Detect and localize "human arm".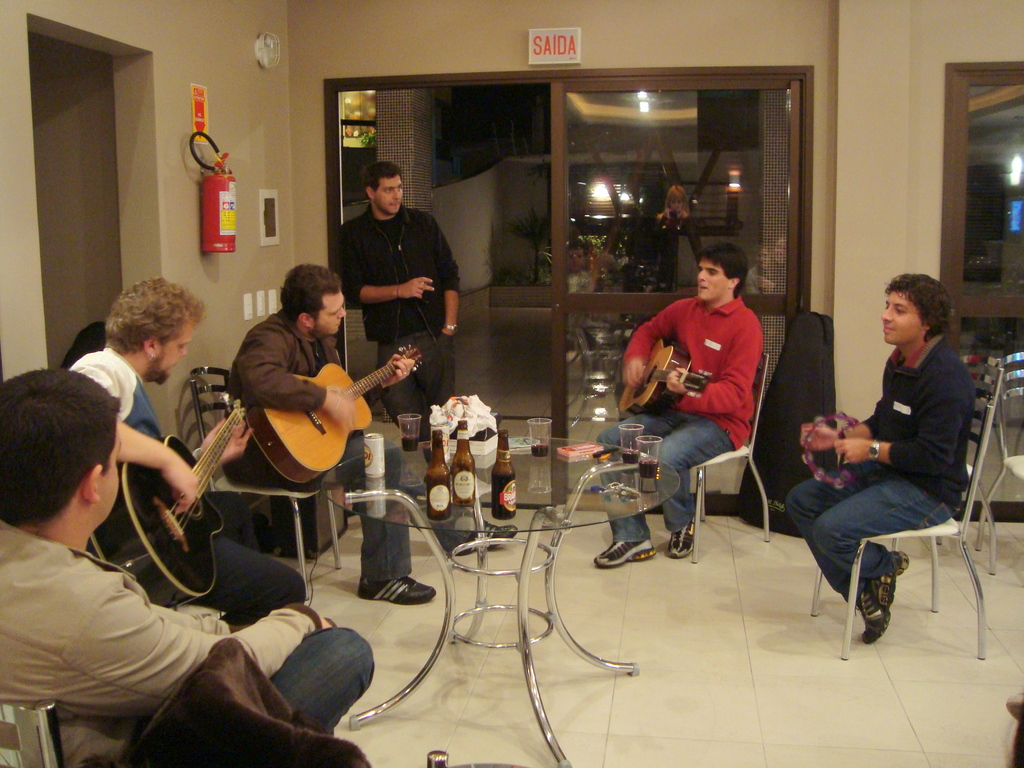
Localized at 432,214,461,346.
